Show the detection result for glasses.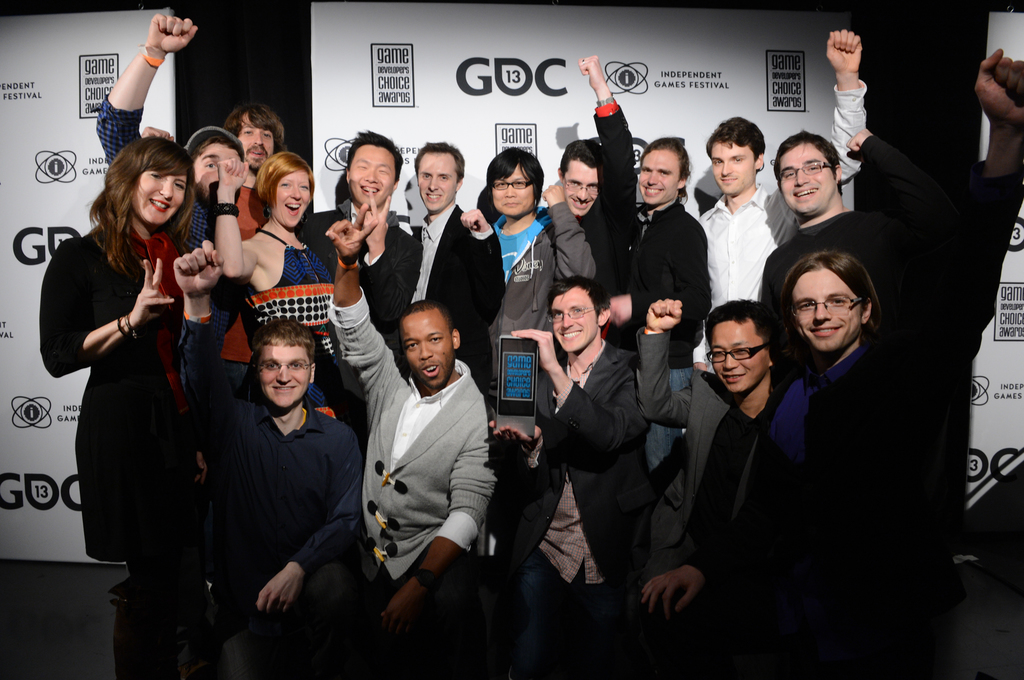
[774, 160, 837, 182].
